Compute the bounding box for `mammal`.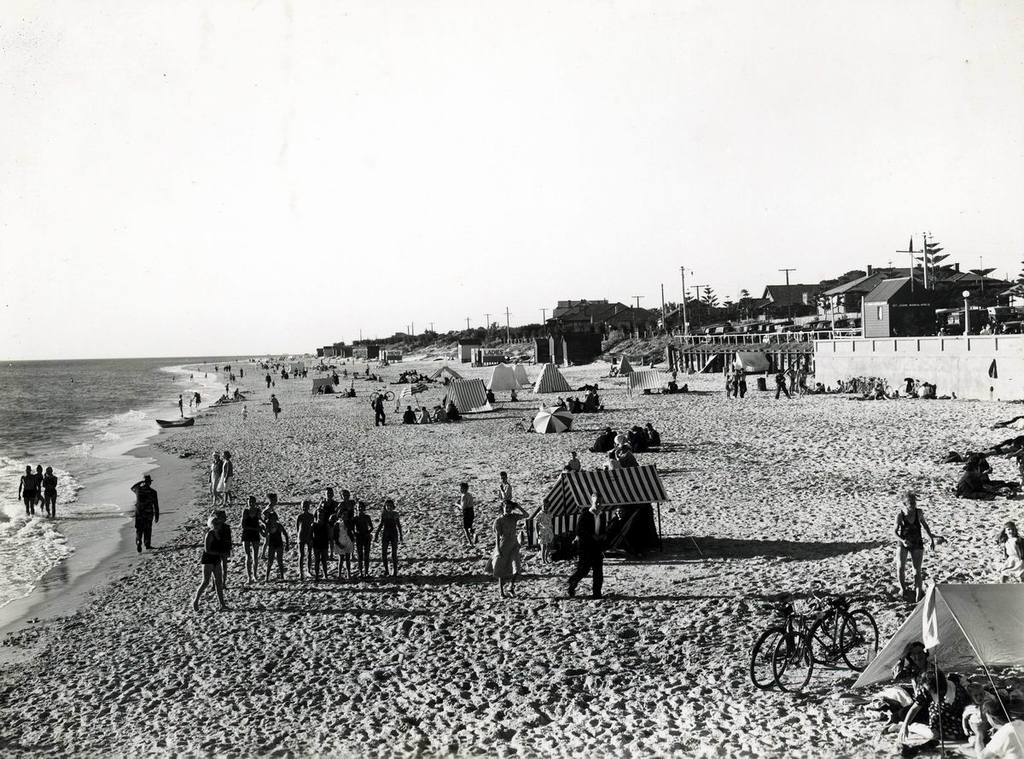
x1=566, y1=455, x2=583, y2=474.
